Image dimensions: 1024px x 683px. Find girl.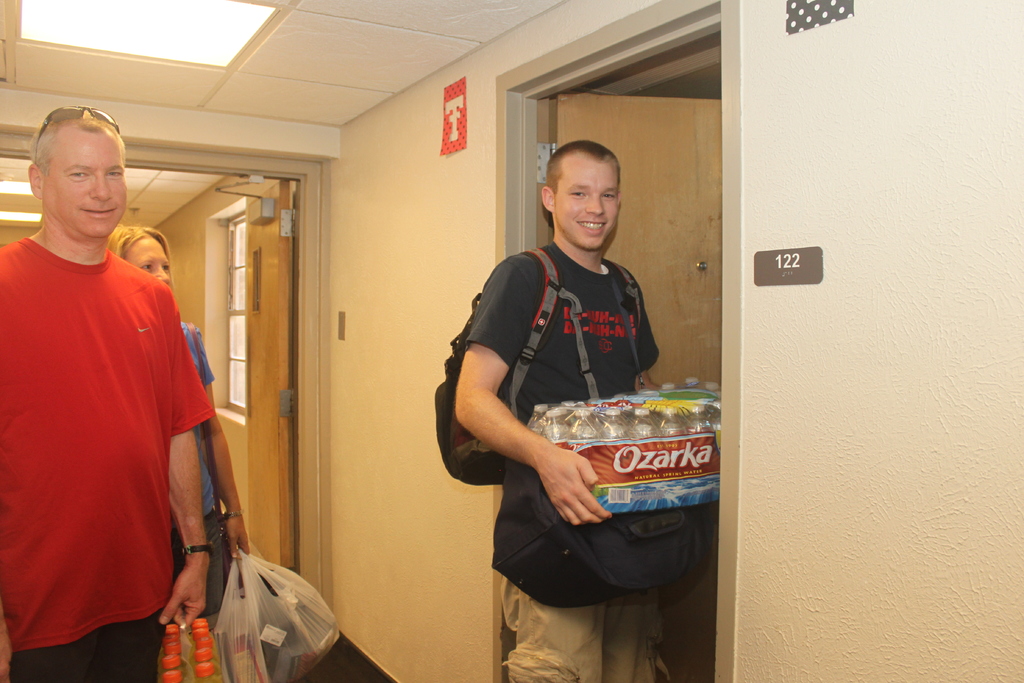
[102, 219, 252, 623].
